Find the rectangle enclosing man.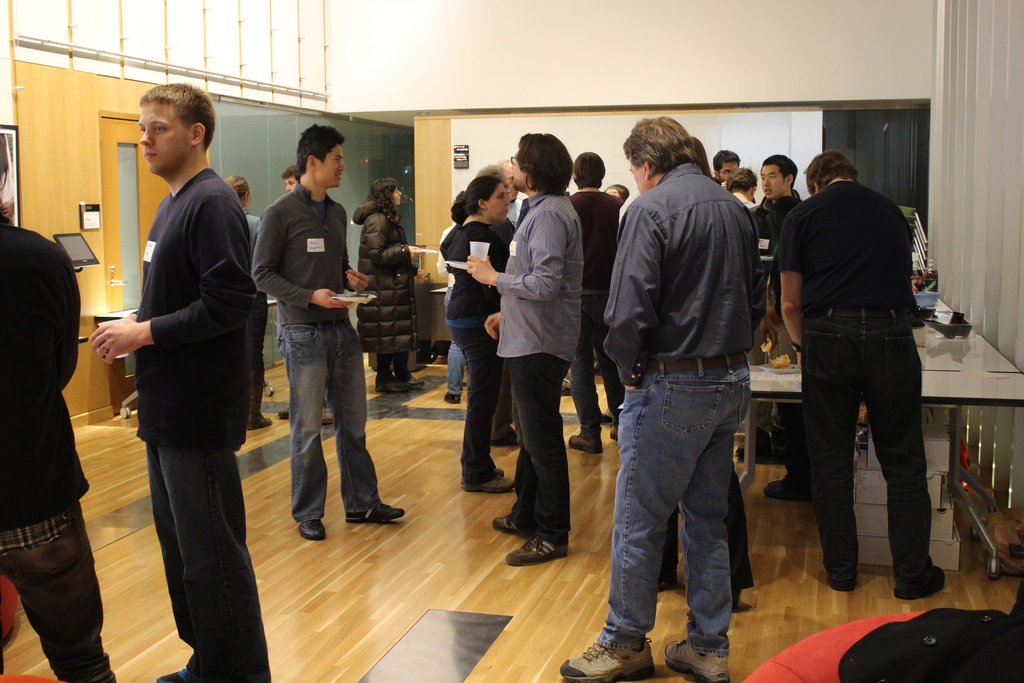
<box>0,210,118,682</box>.
